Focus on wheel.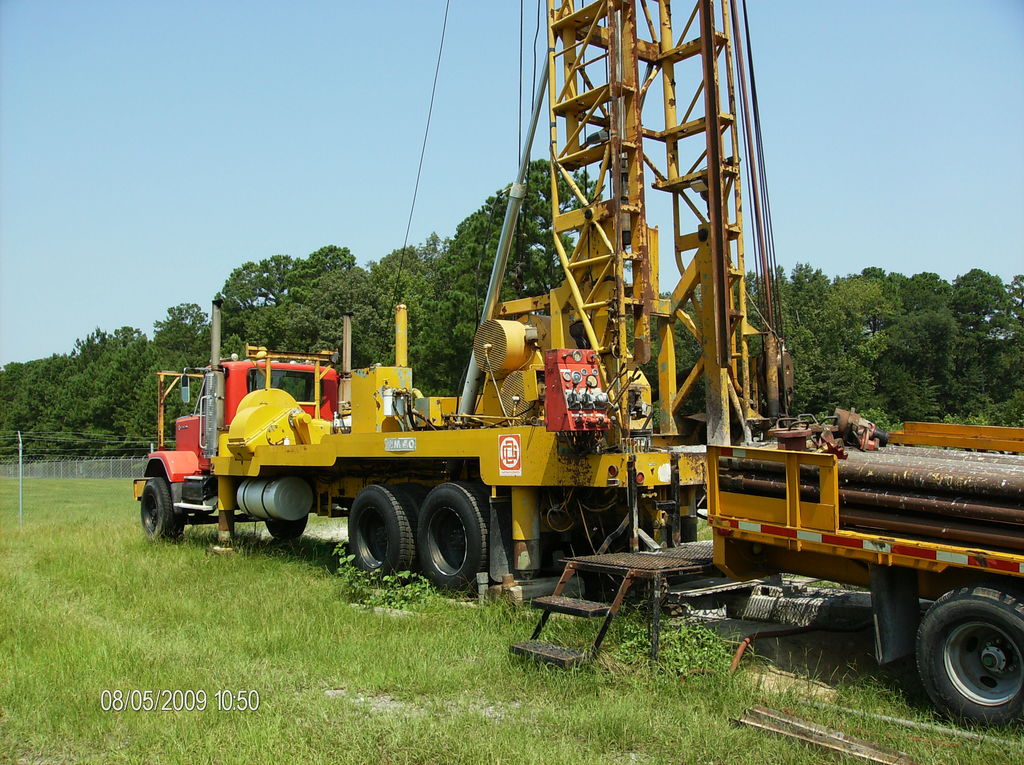
Focused at crop(346, 483, 408, 592).
